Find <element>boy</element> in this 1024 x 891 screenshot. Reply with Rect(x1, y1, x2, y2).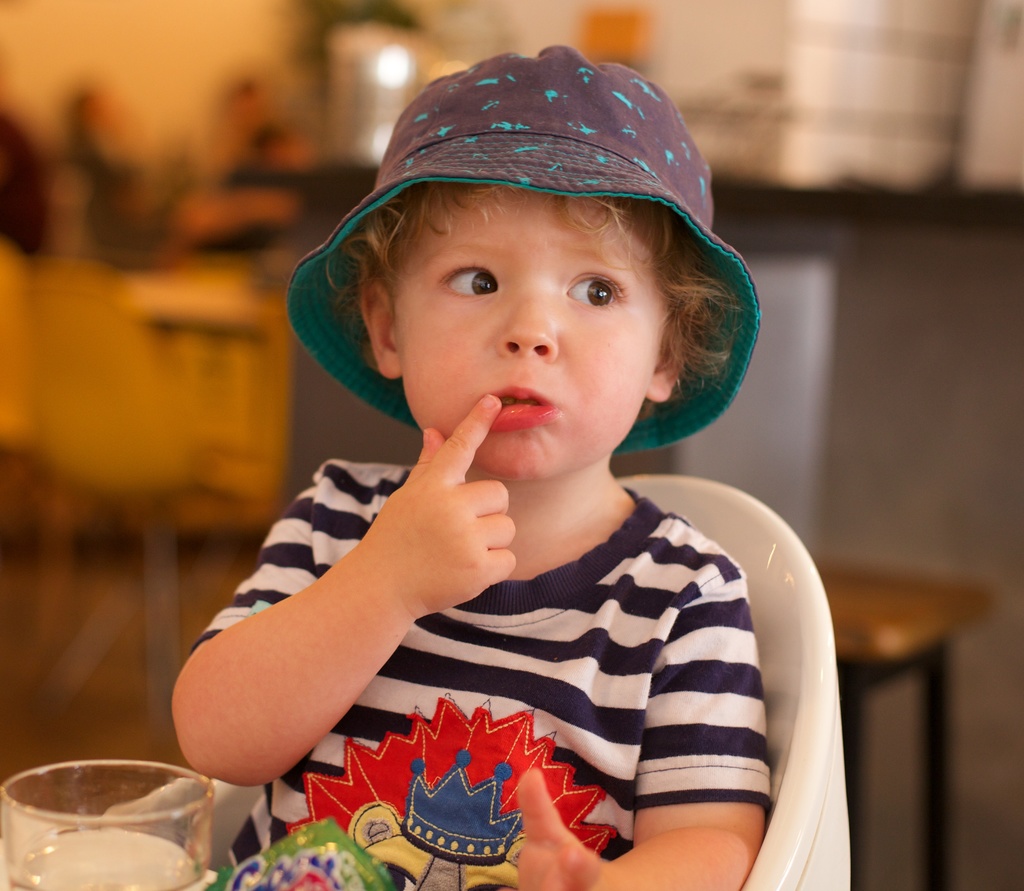
Rect(173, 44, 771, 890).
